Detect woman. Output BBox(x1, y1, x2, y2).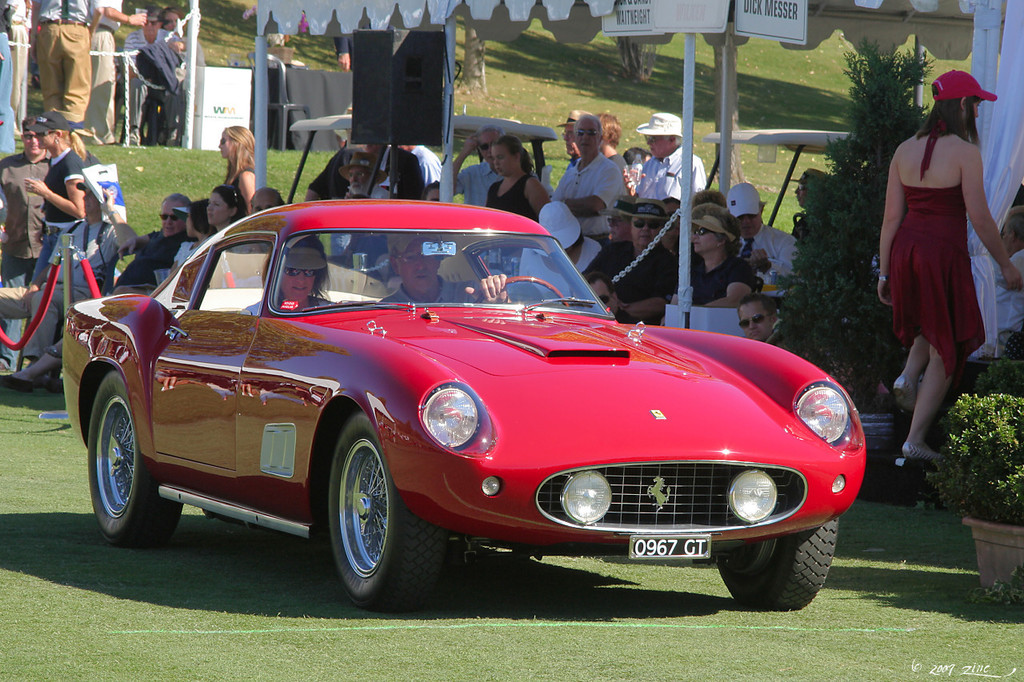
BBox(488, 138, 545, 276).
